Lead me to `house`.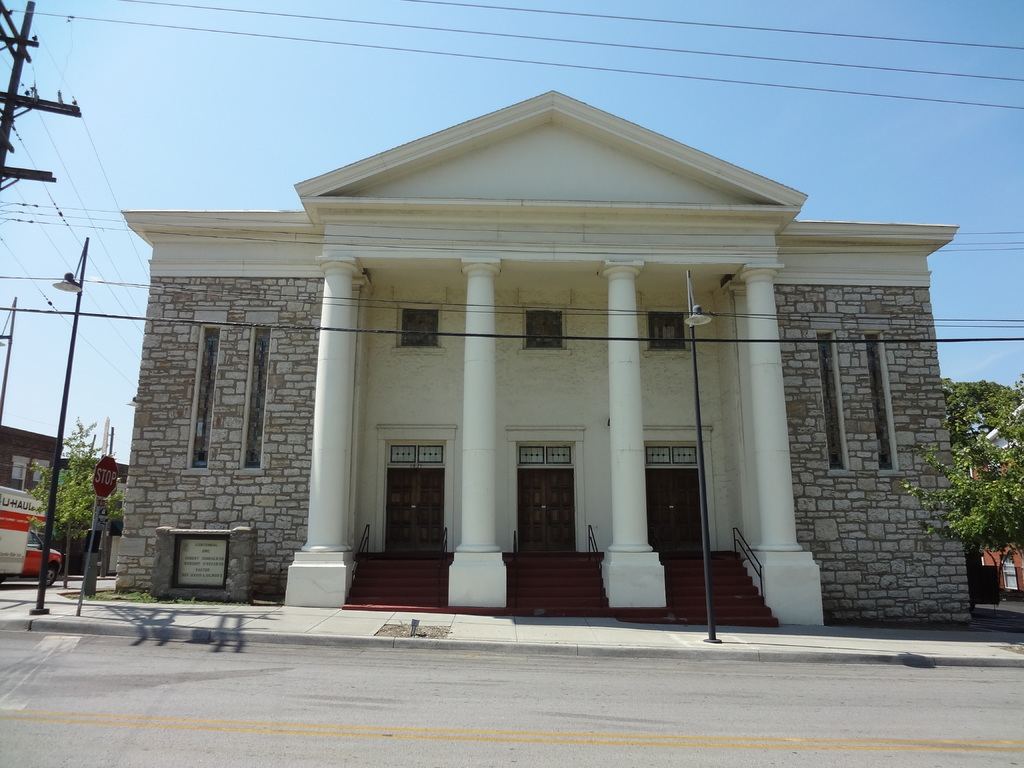
Lead to left=115, top=88, right=958, bottom=627.
